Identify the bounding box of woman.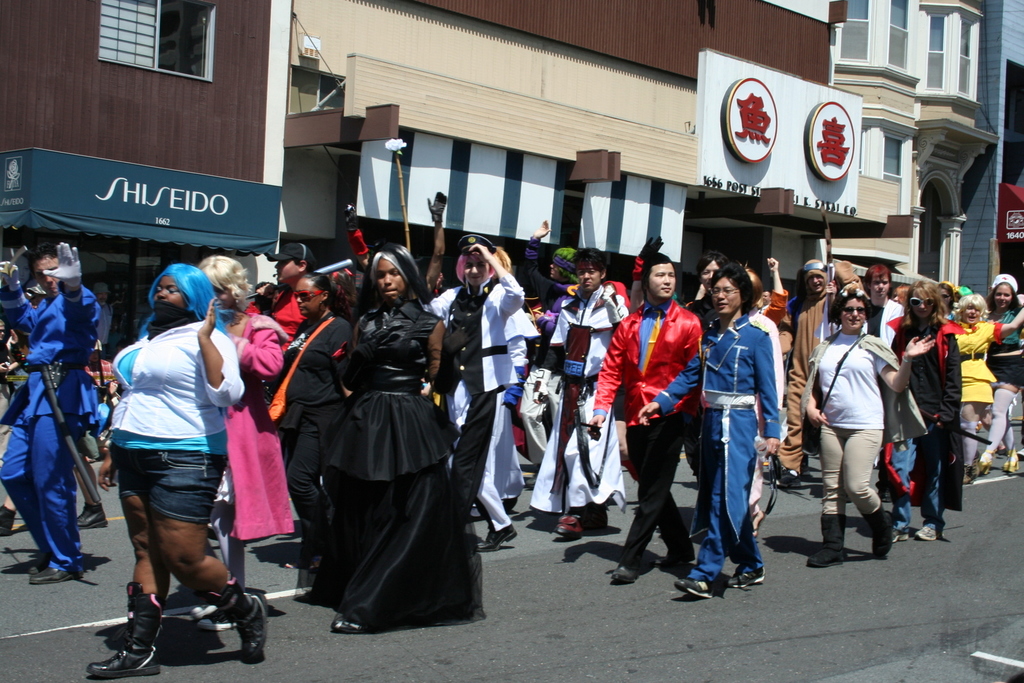
bbox=[948, 290, 1023, 479].
